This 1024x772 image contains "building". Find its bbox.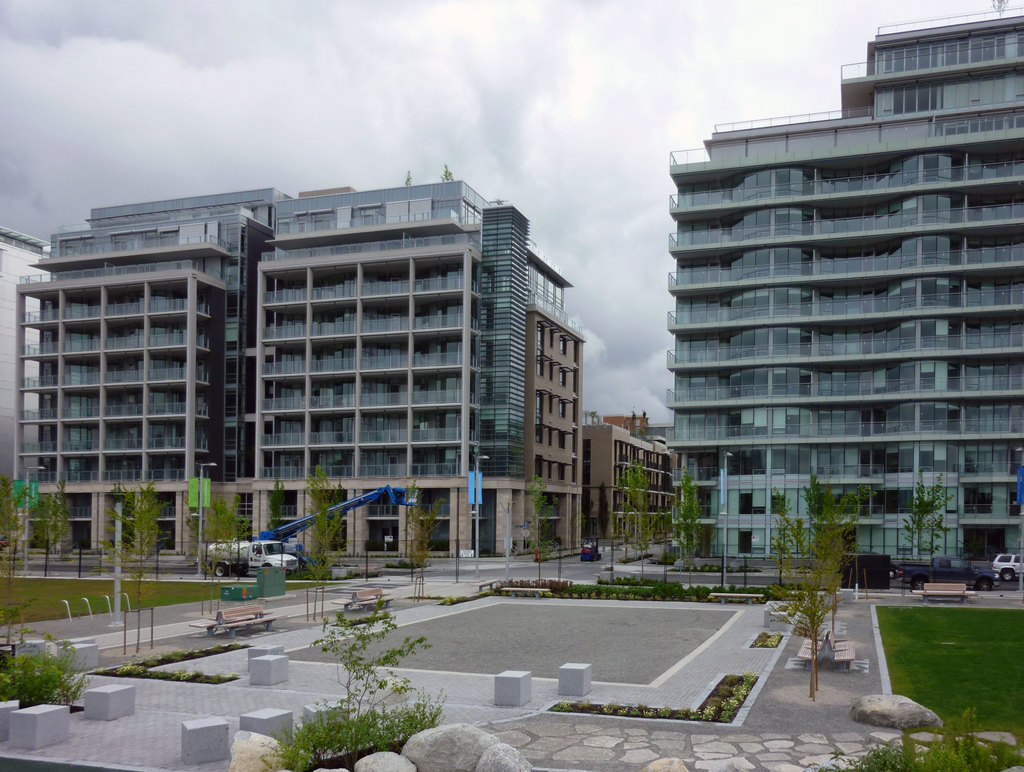
bbox=[0, 227, 56, 552].
